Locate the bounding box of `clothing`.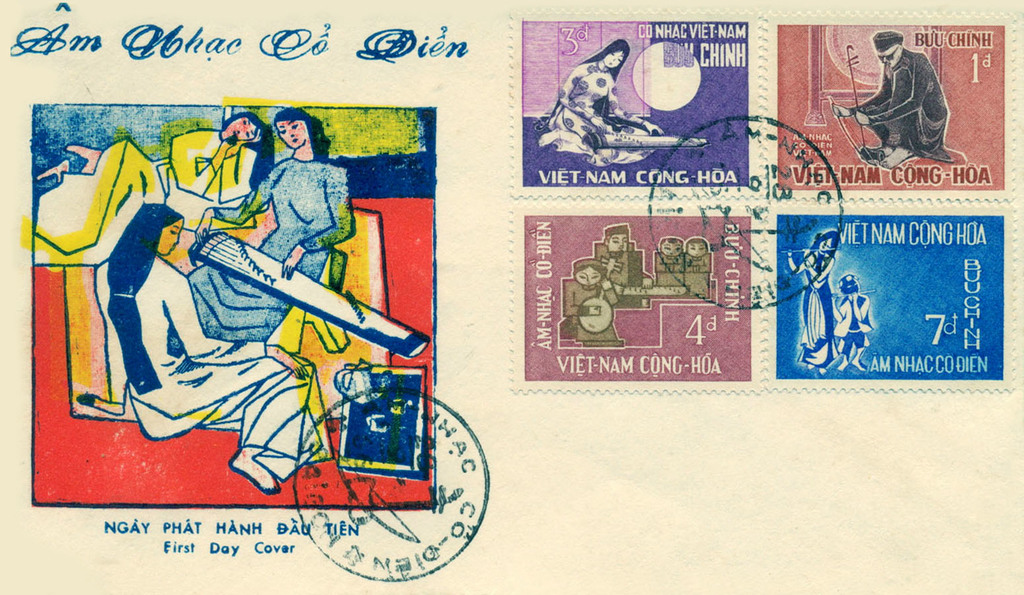
Bounding box: 844, 45, 956, 163.
